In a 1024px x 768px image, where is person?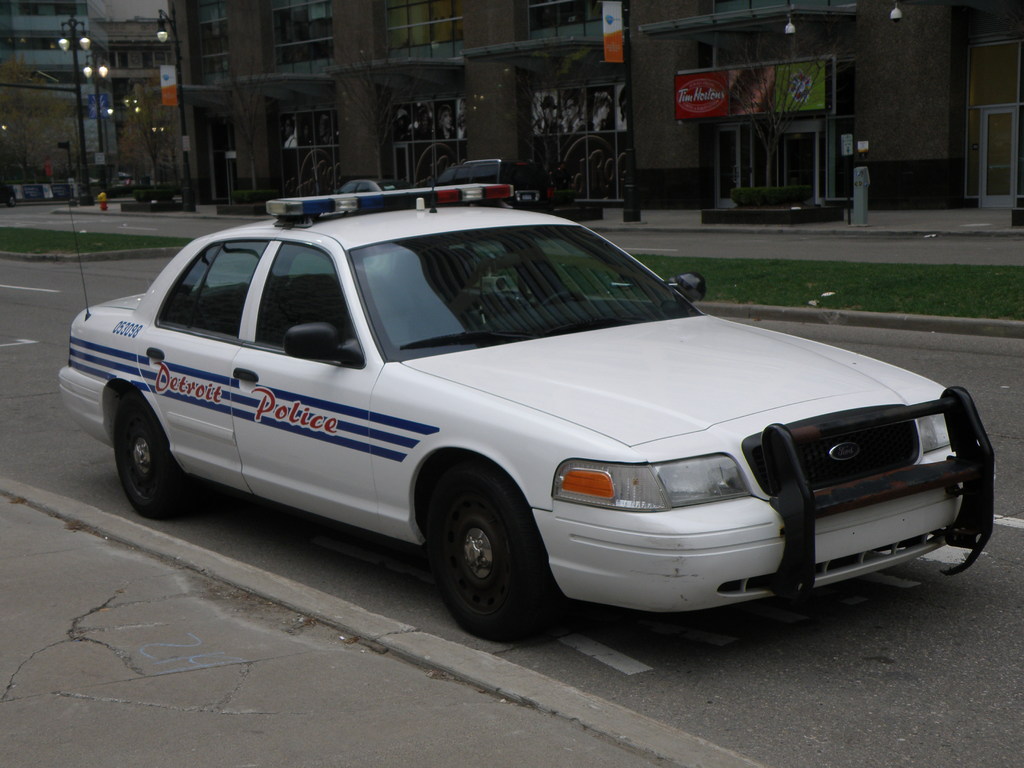
rect(435, 103, 454, 139).
